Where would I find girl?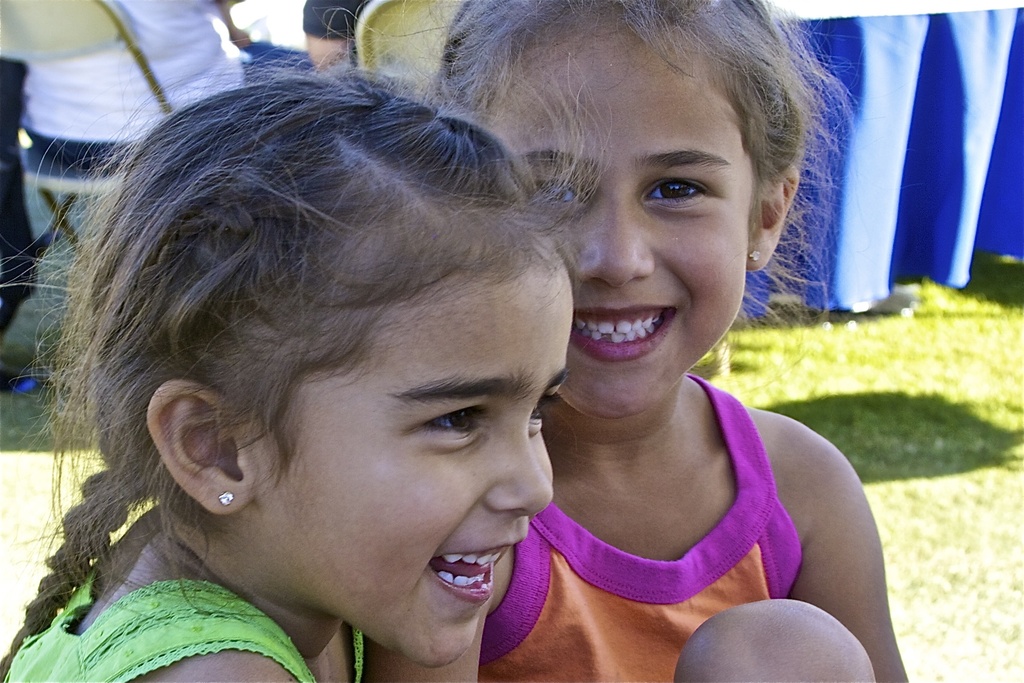
At (308, 0, 909, 680).
